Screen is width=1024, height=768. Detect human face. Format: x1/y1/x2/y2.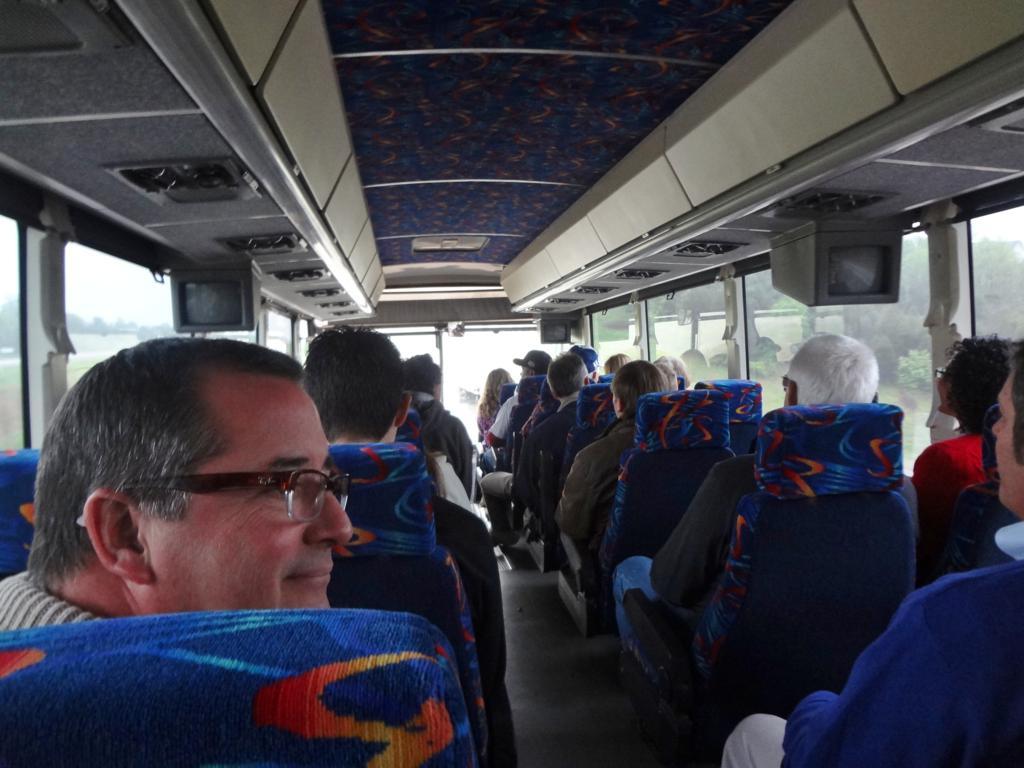
988/377/1023/513.
